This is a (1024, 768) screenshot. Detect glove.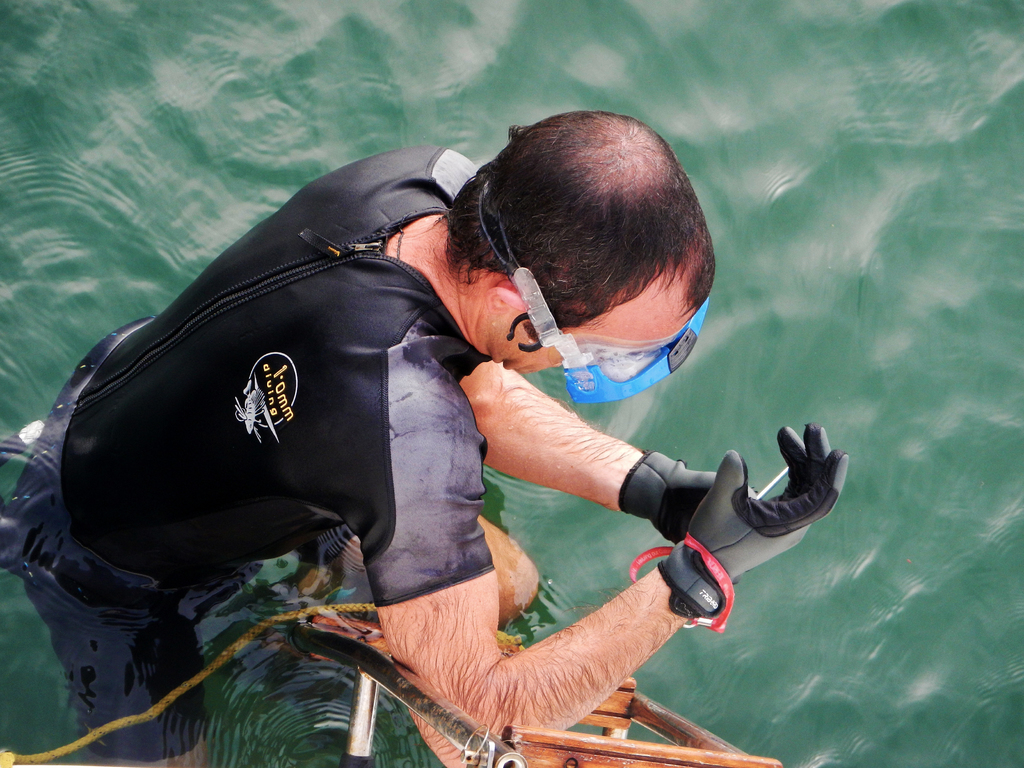
x1=656 y1=425 x2=848 y2=636.
